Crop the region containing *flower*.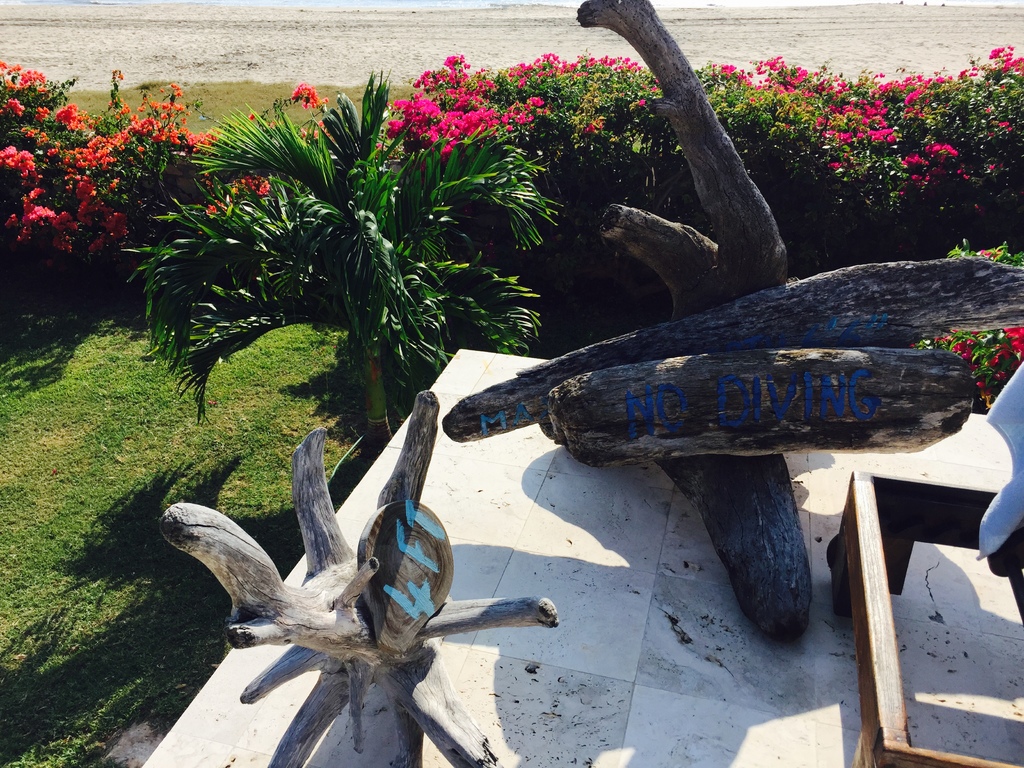
Crop region: [976,246,1000,259].
